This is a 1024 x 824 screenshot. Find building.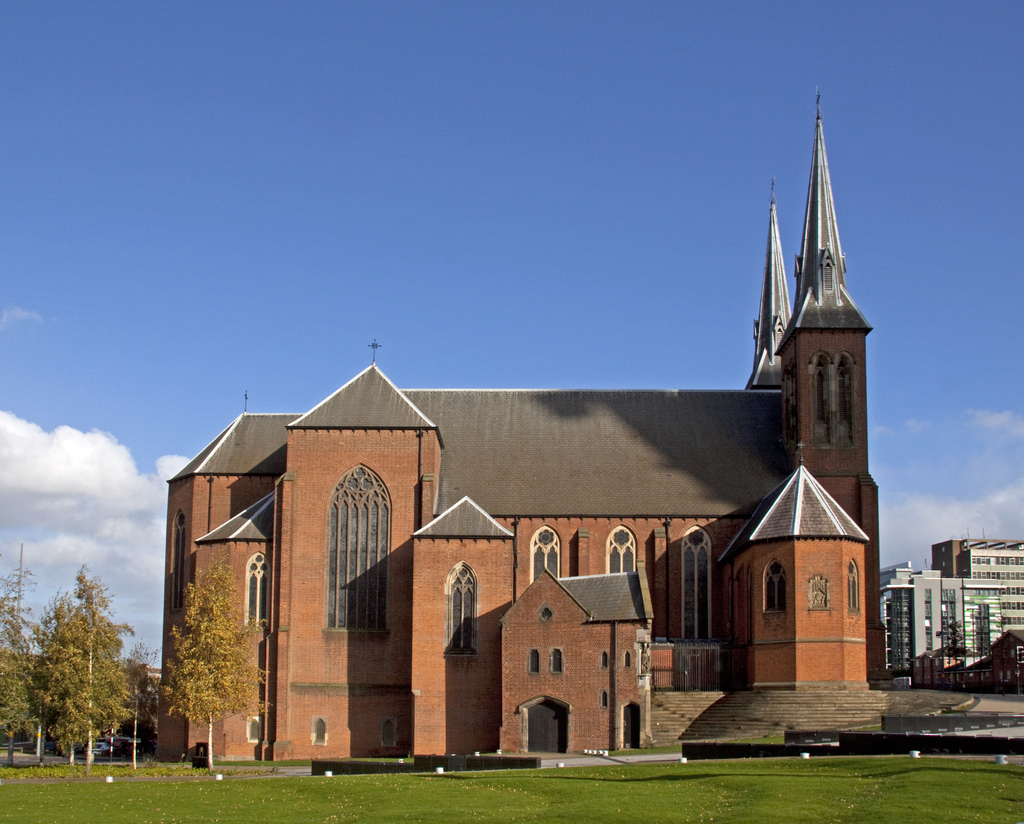
Bounding box: l=163, t=92, r=884, b=763.
